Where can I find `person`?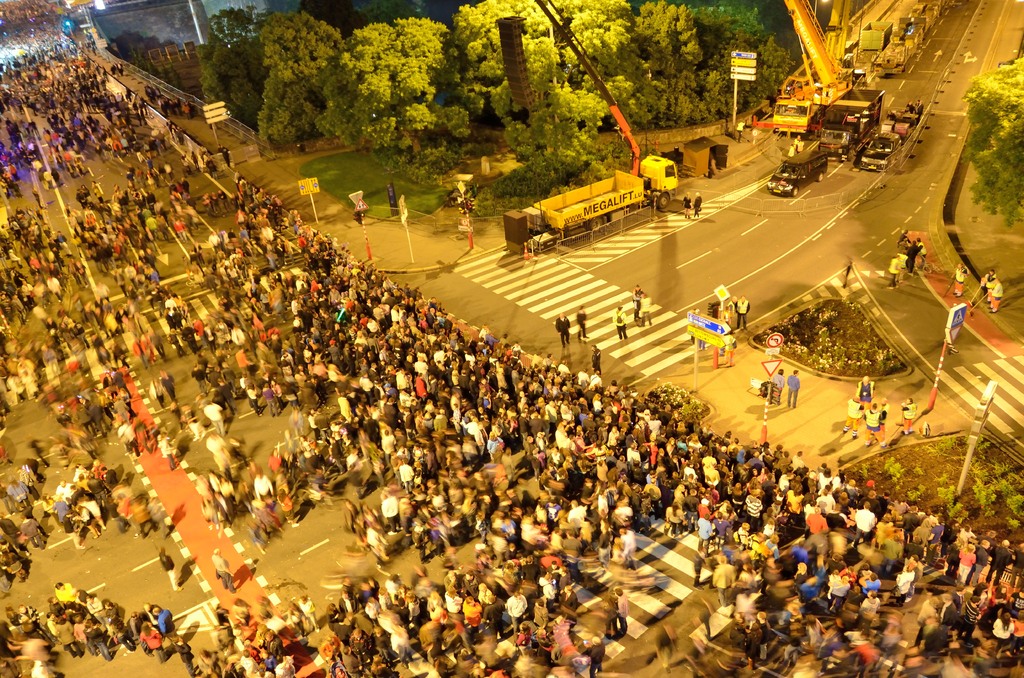
You can find it at x1=902, y1=101, x2=917, y2=115.
